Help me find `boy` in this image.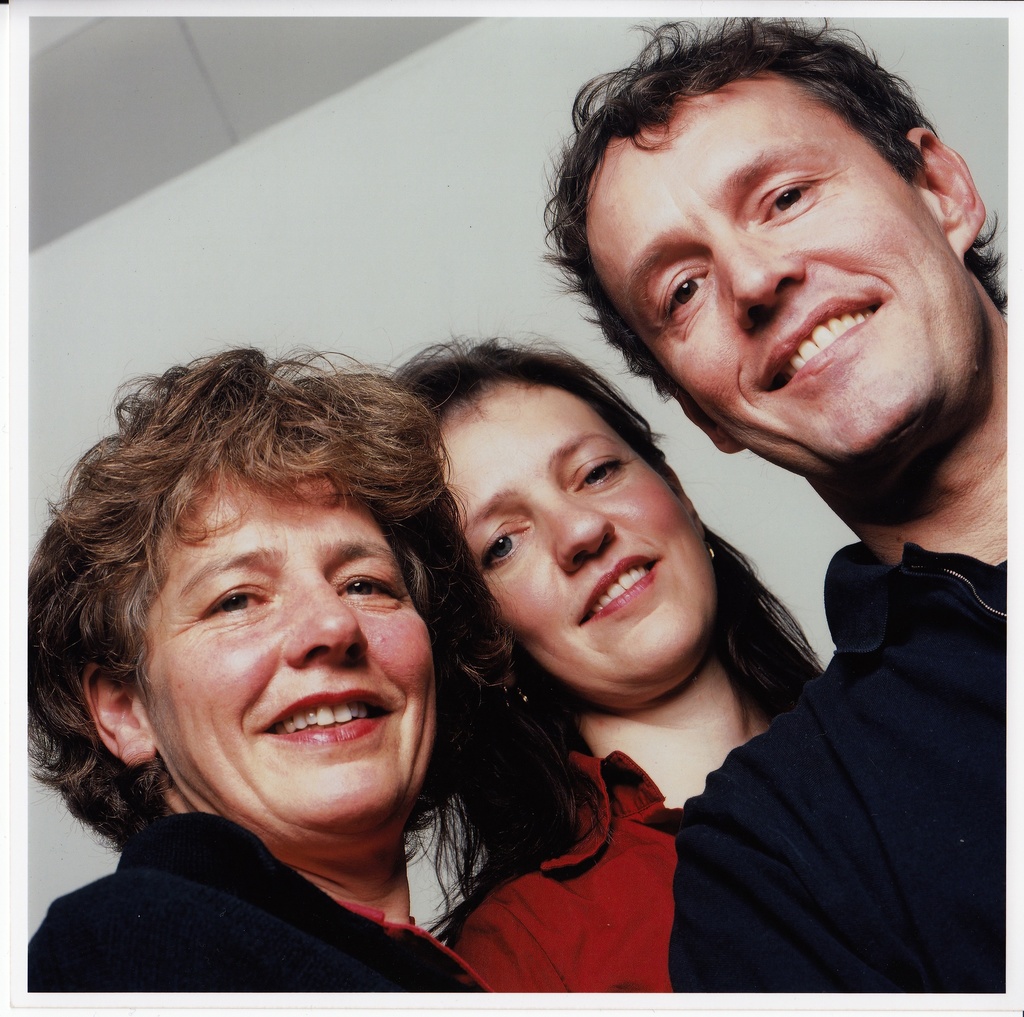
Found it: select_region(561, 68, 1022, 917).
